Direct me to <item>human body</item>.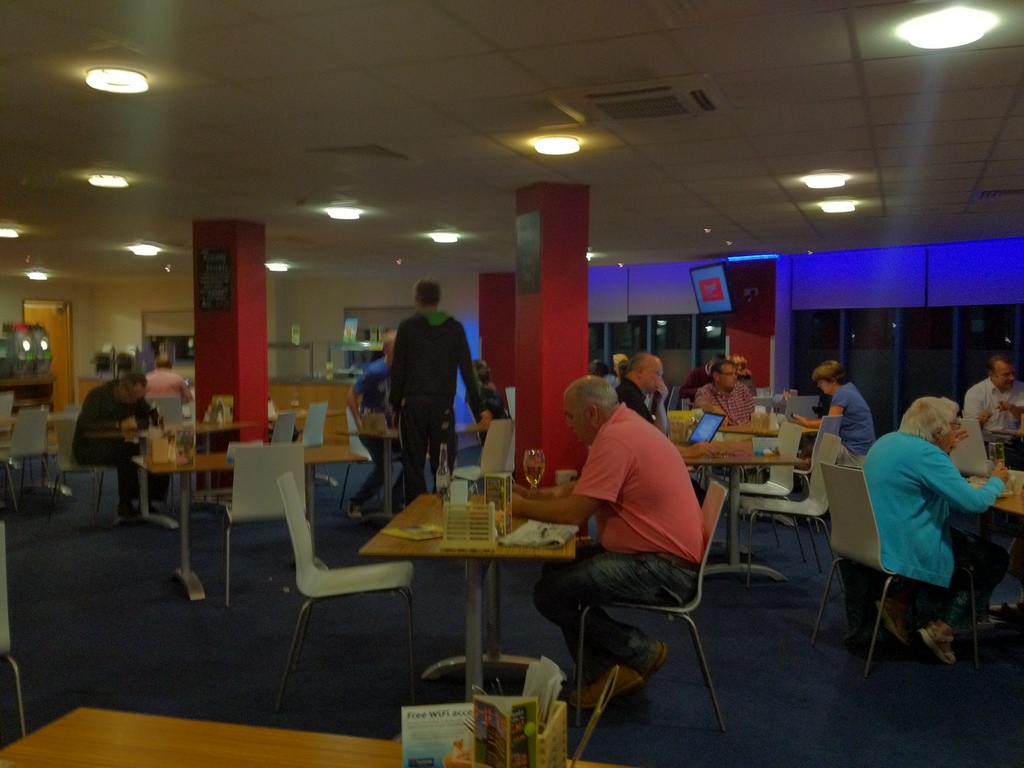
Direction: (x1=387, y1=308, x2=496, y2=503).
